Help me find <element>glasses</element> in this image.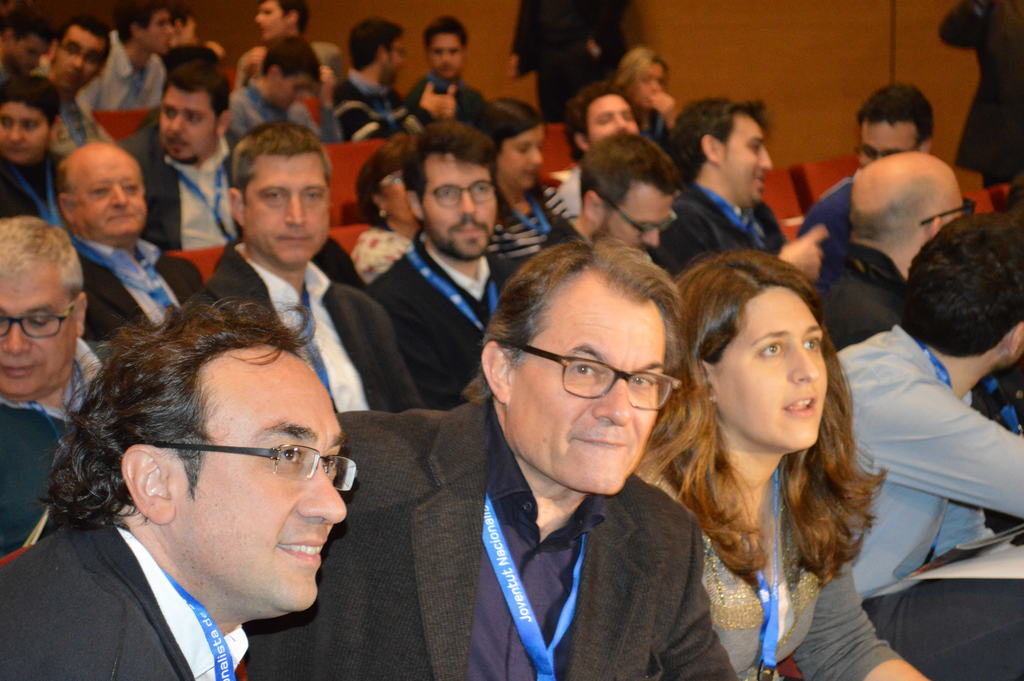
Found it: <region>918, 198, 976, 228</region>.
